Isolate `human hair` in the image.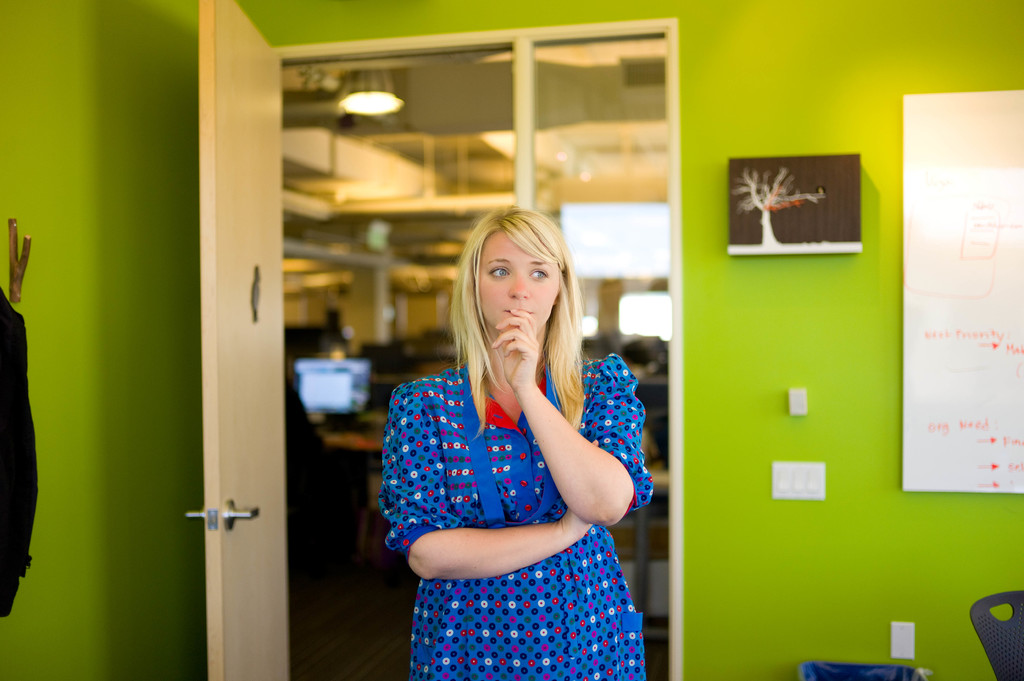
Isolated region: x1=464, y1=191, x2=582, y2=433.
